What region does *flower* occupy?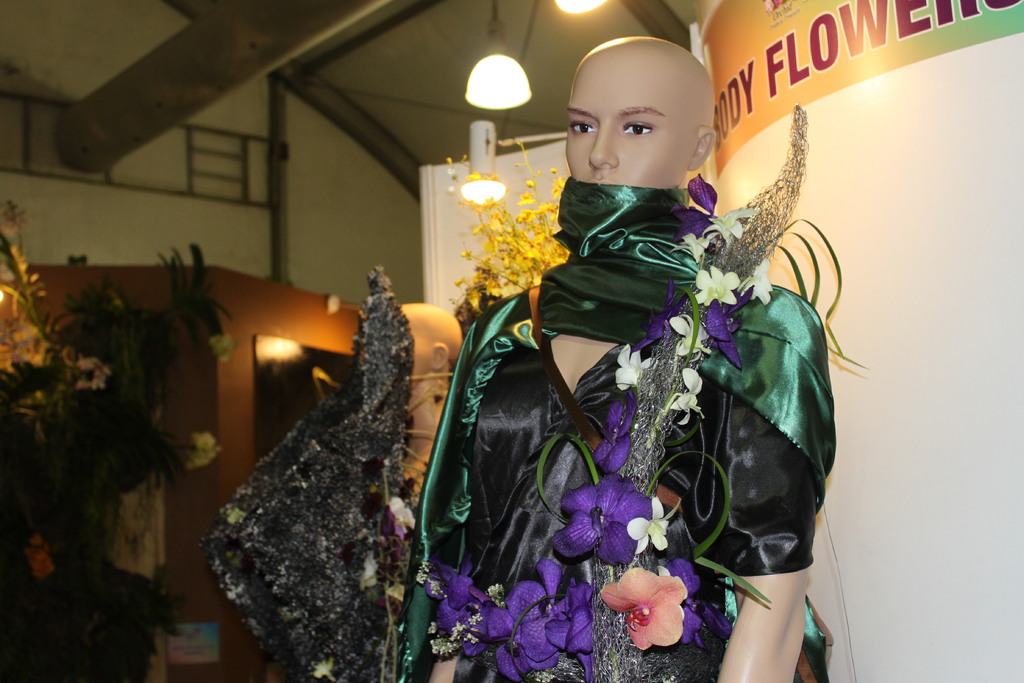
x1=488 y1=582 x2=573 y2=681.
